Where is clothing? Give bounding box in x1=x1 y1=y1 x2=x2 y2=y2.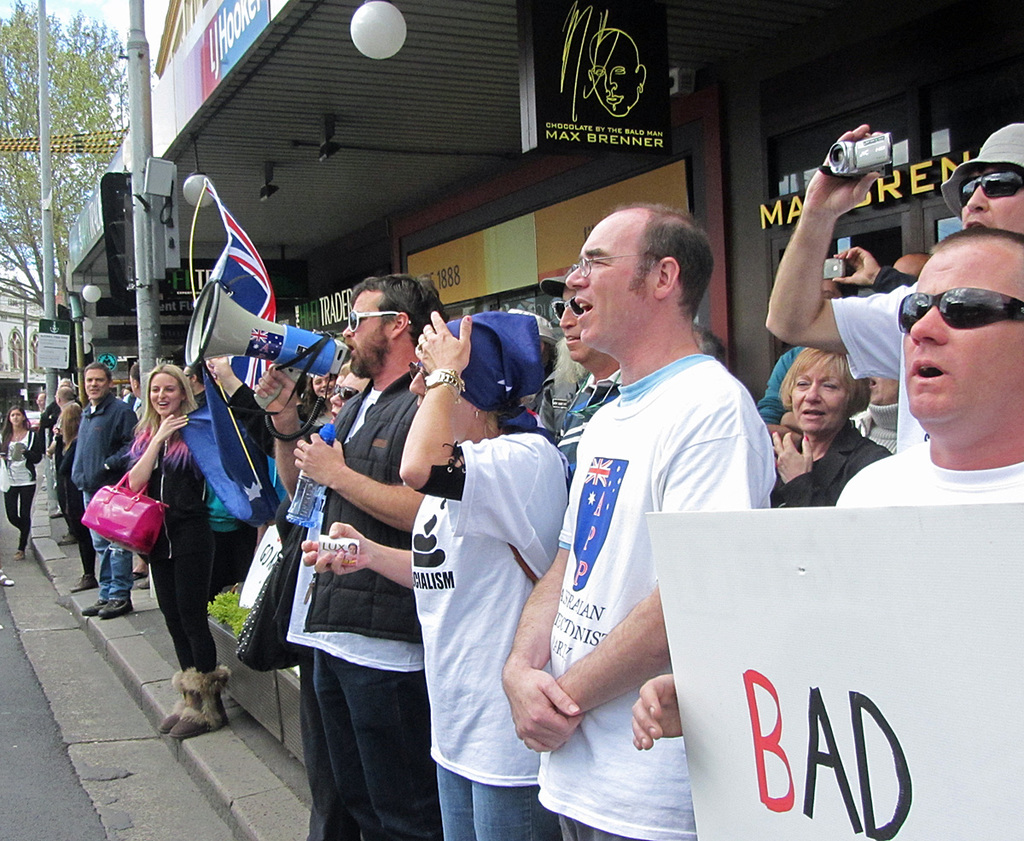
x1=835 y1=438 x2=1023 y2=507.
